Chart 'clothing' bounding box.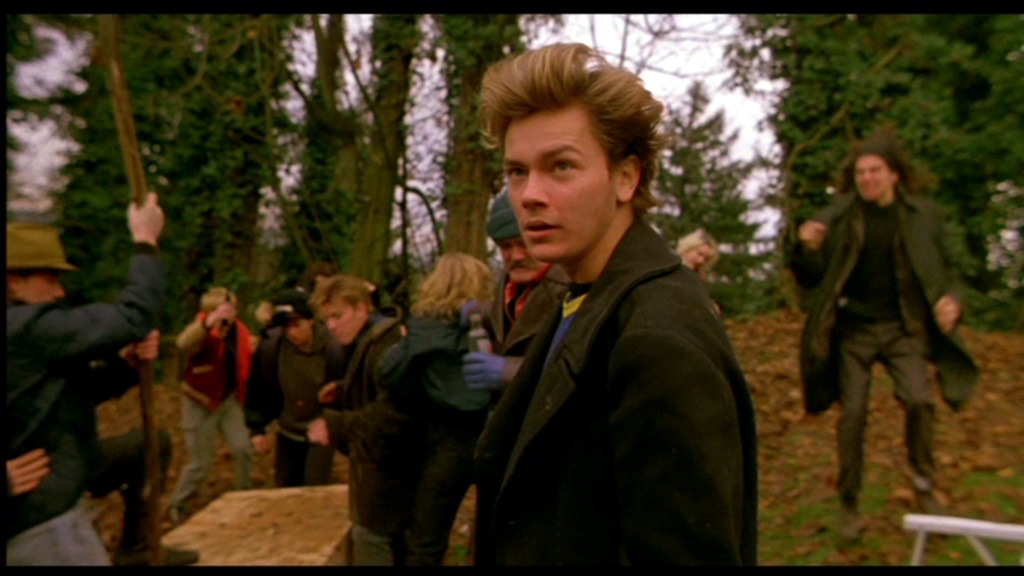
Charted: (328,314,397,569).
